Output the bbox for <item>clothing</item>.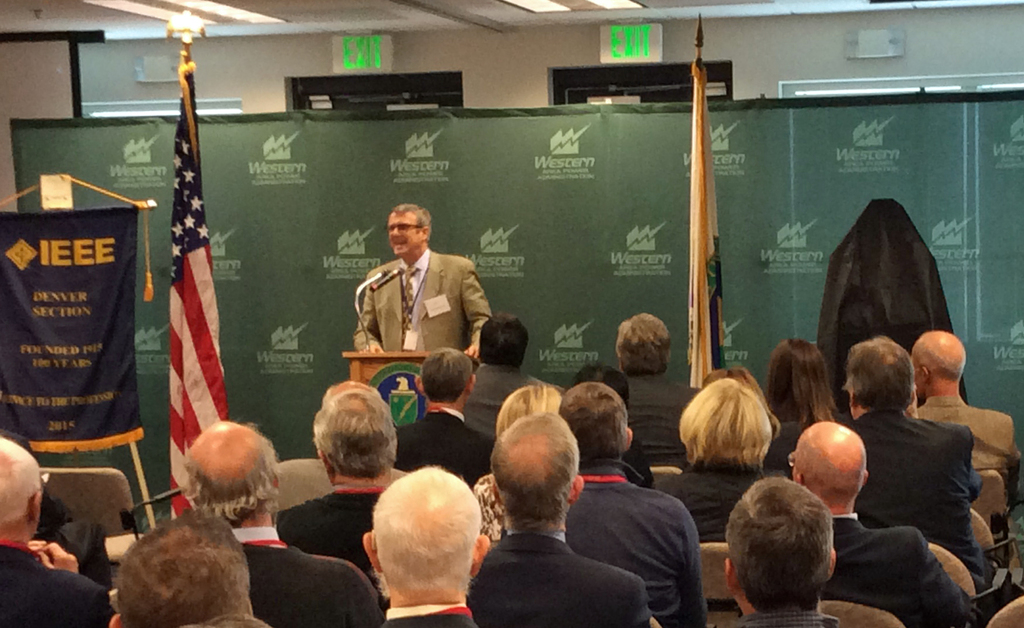
(851, 401, 998, 584).
